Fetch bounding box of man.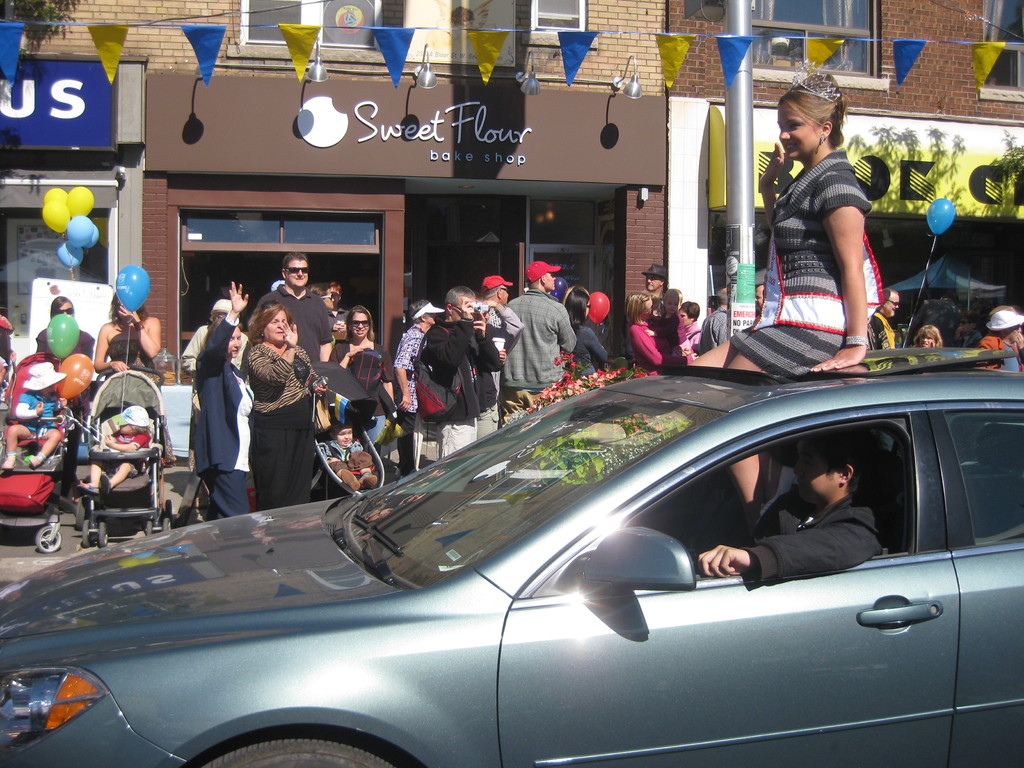
Bbox: 332/284/348/357.
